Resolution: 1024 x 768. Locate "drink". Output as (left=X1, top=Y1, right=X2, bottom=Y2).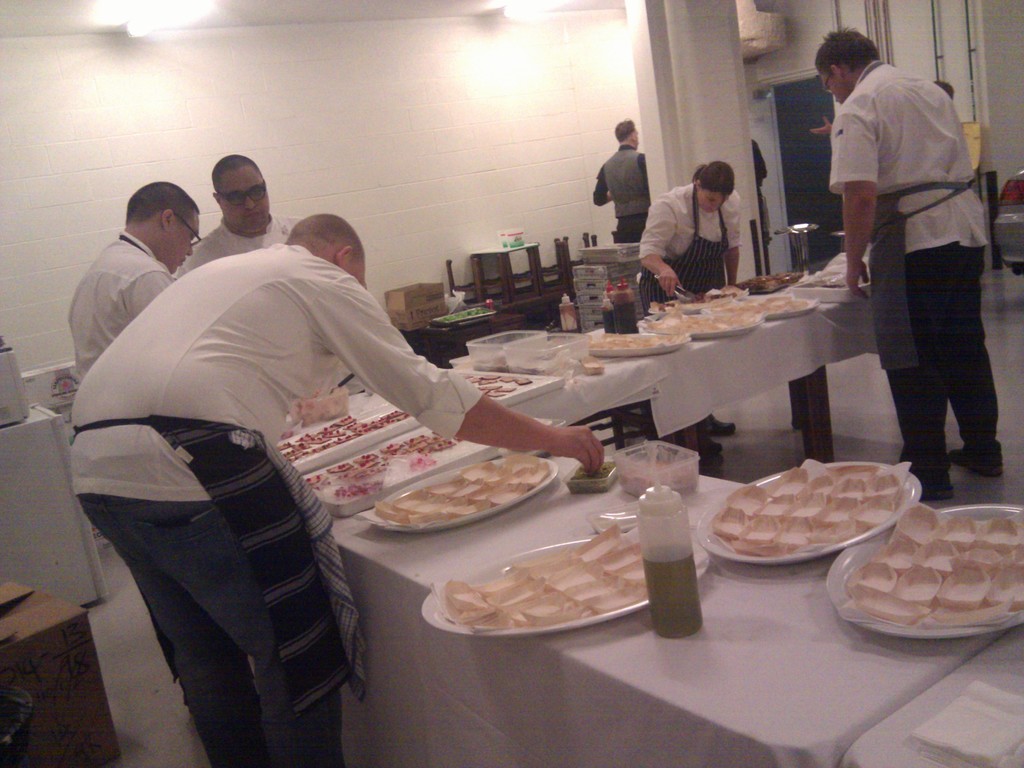
(left=647, top=488, right=706, bottom=636).
